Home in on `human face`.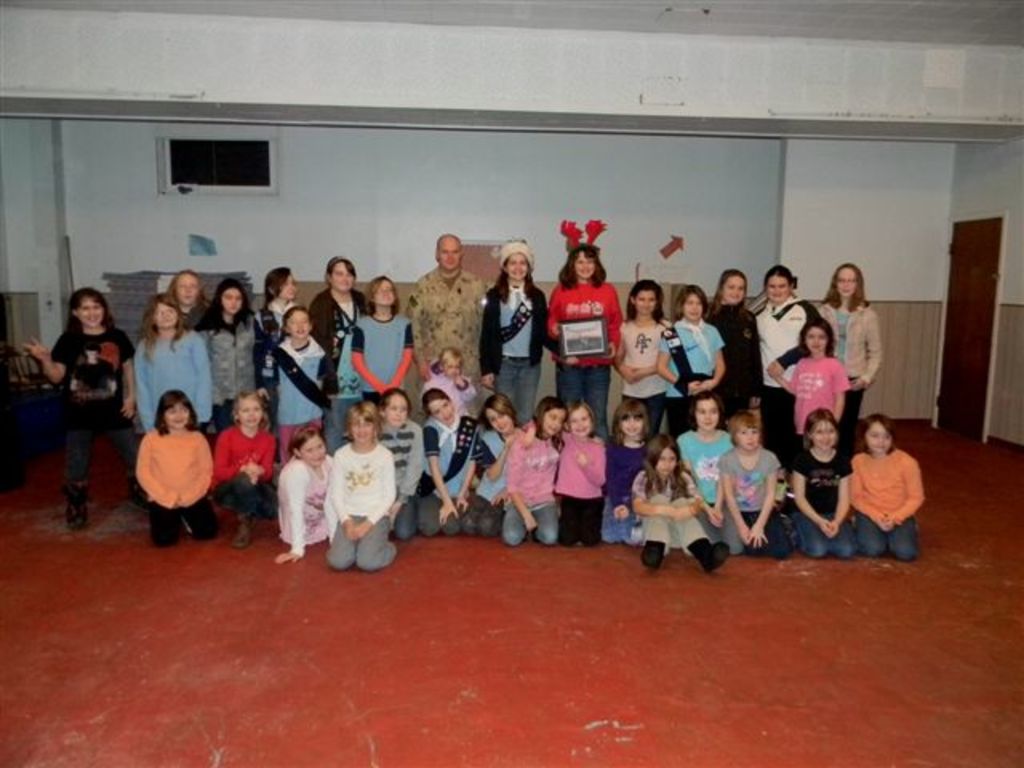
Homed in at 811 419 835 454.
